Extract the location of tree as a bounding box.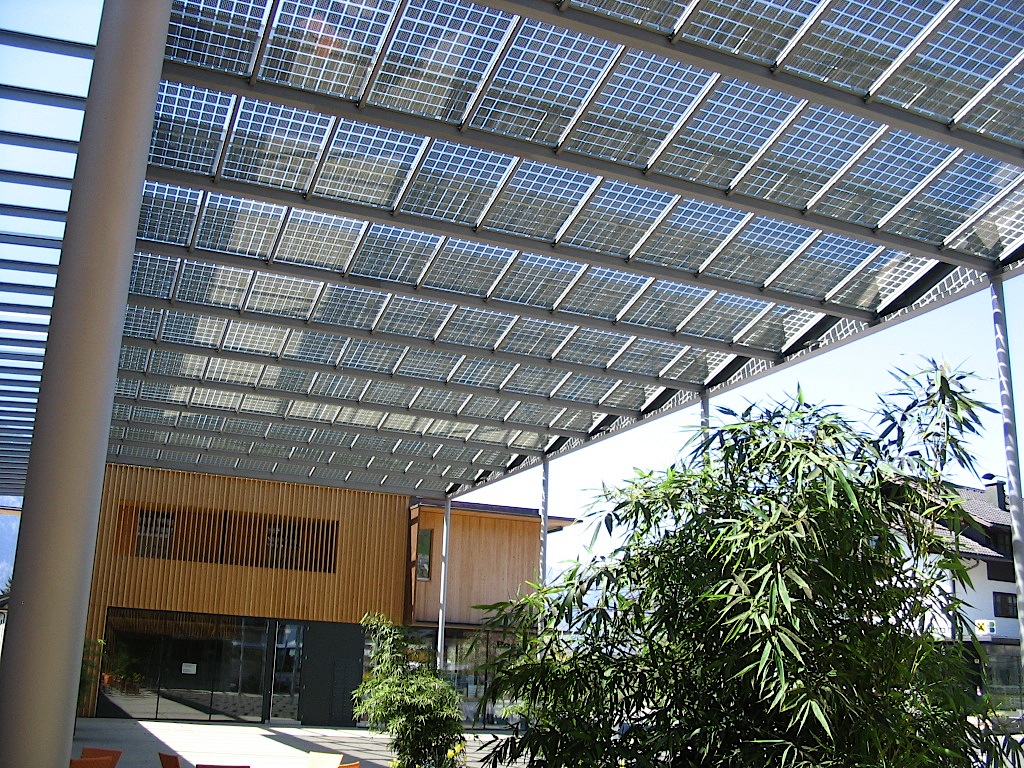
{"x1": 476, "y1": 373, "x2": 1023, "y2": 767}.
